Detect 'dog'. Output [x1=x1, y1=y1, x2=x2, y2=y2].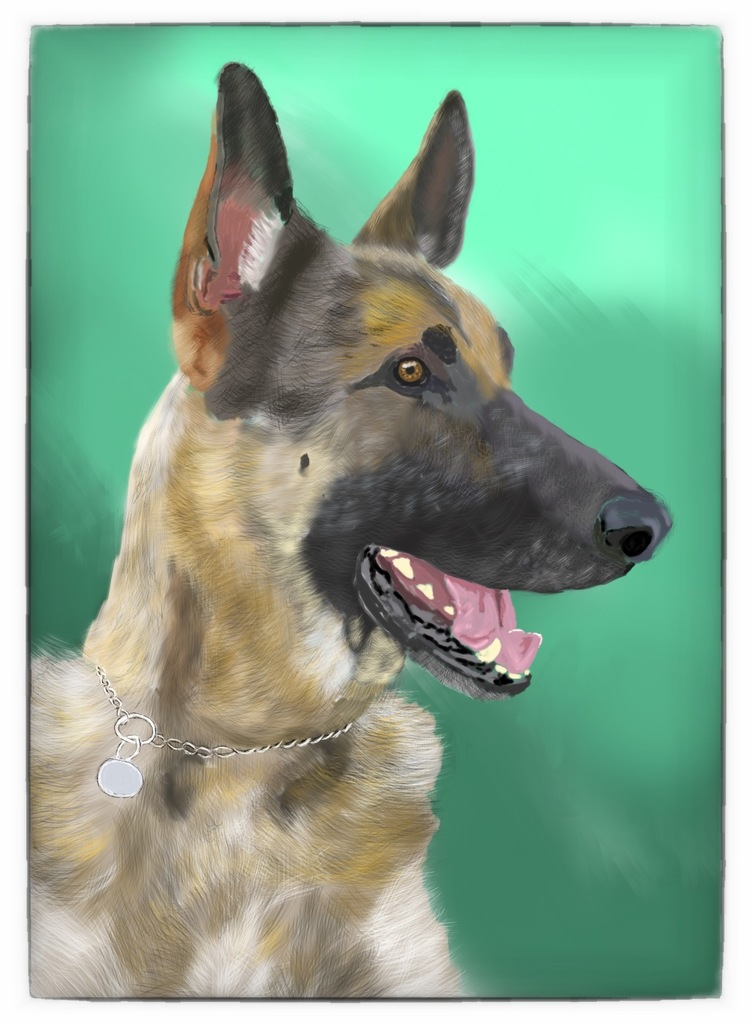
[x1=28, y1=64, x2=672, y2=995].
